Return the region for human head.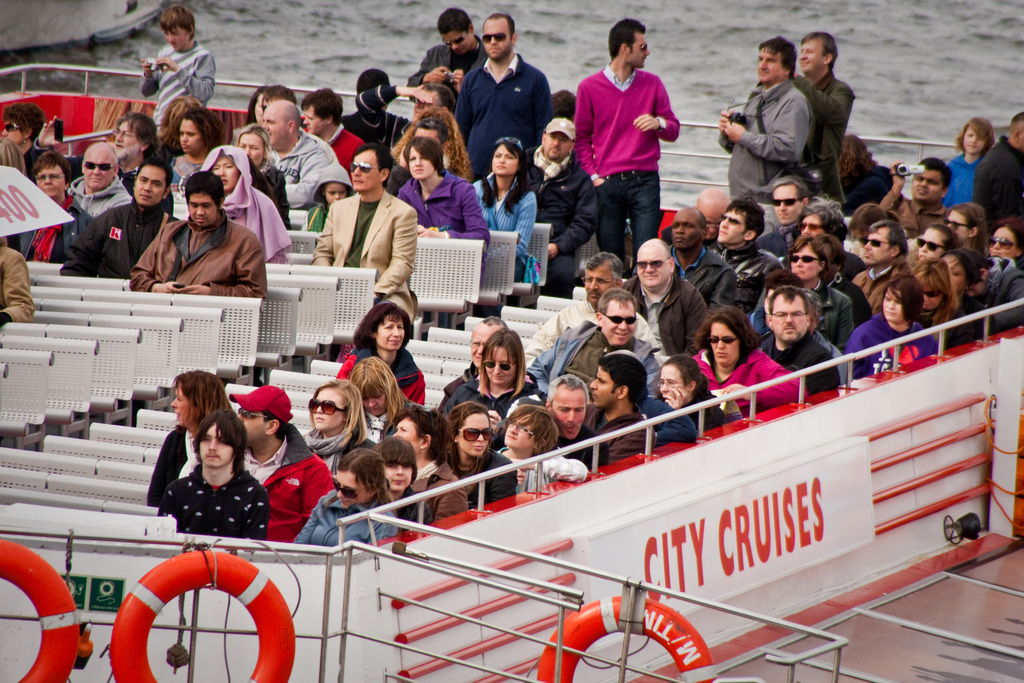
(x1=173, y1=370, x2=228, y2=427).
